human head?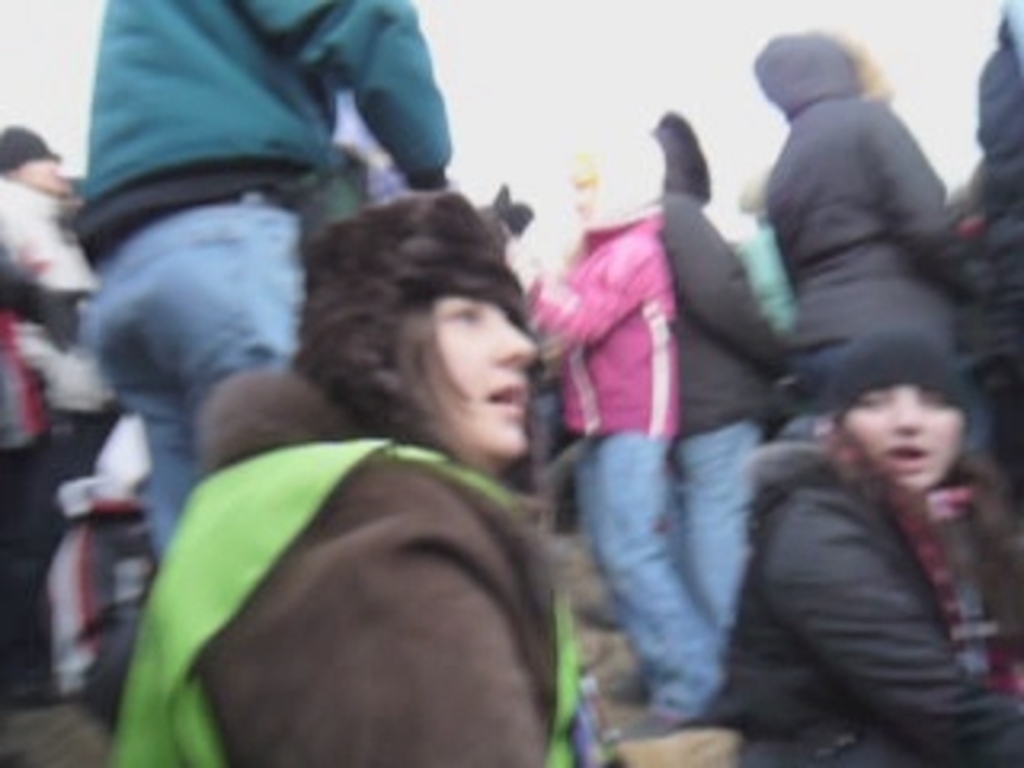
rect(749, 29, 893, 118)
